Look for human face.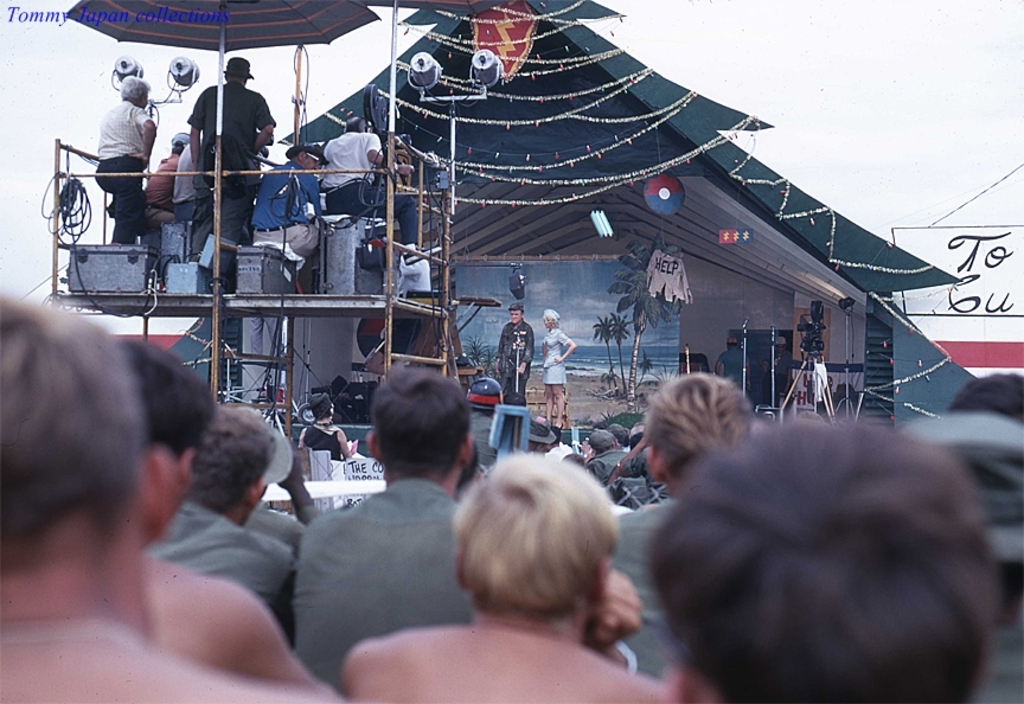
Found: {"x1": 511, "y1": 312, "x2": 521, "y2": 322}.
